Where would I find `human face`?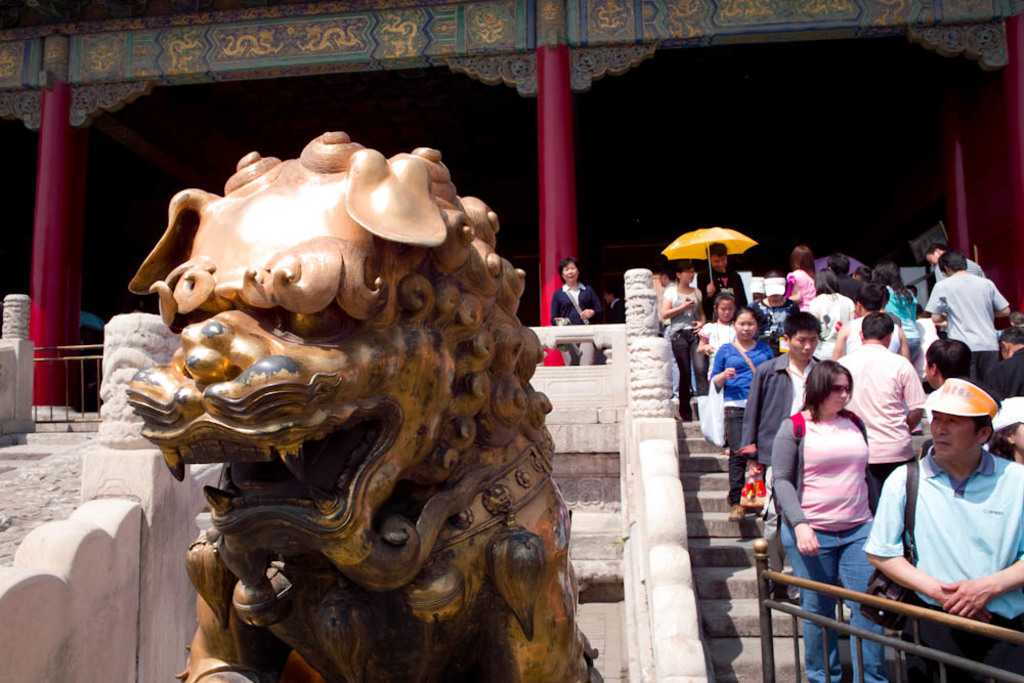
At region(714, 301, 731, 317).
